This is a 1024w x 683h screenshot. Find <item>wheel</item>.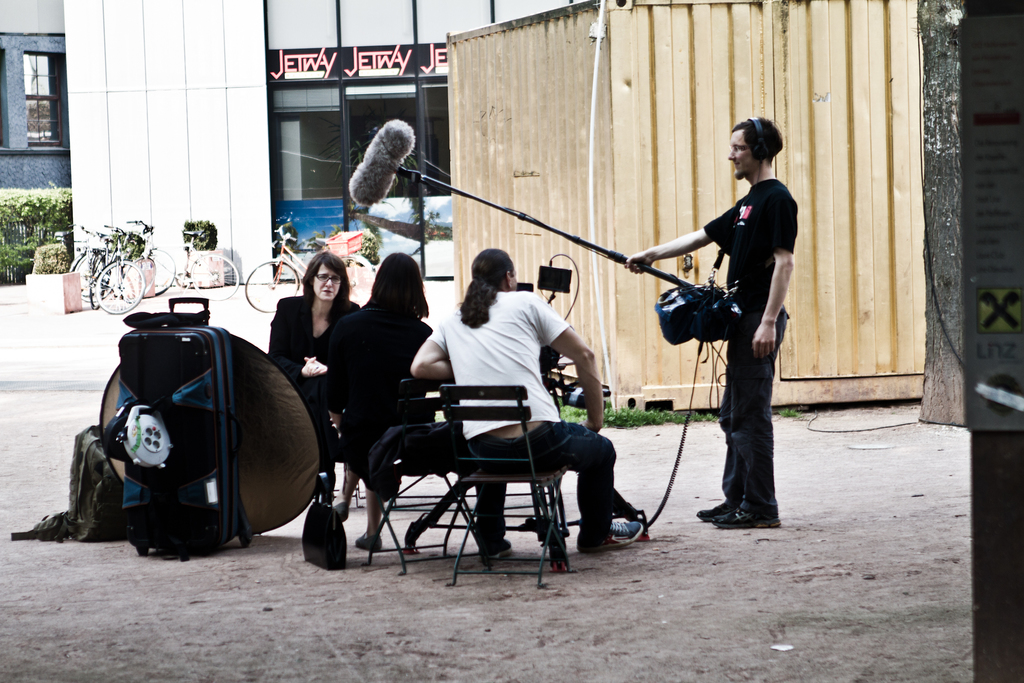
Bounding box: Rect(190, 252, 239, 295).
